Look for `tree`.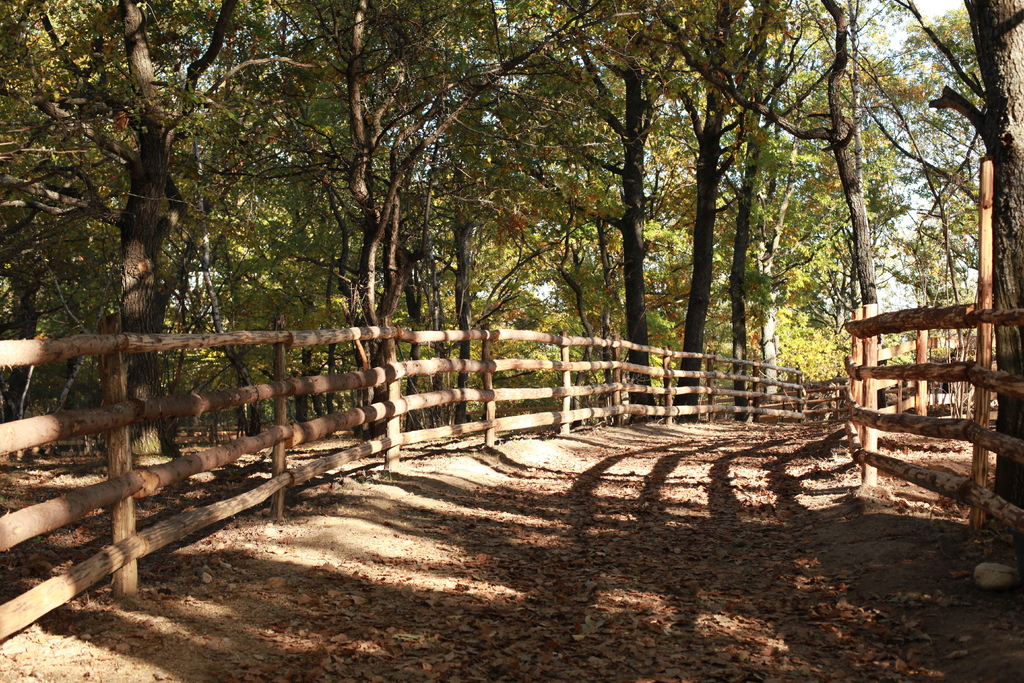
Found: locate(467, 0, 708, 418).
